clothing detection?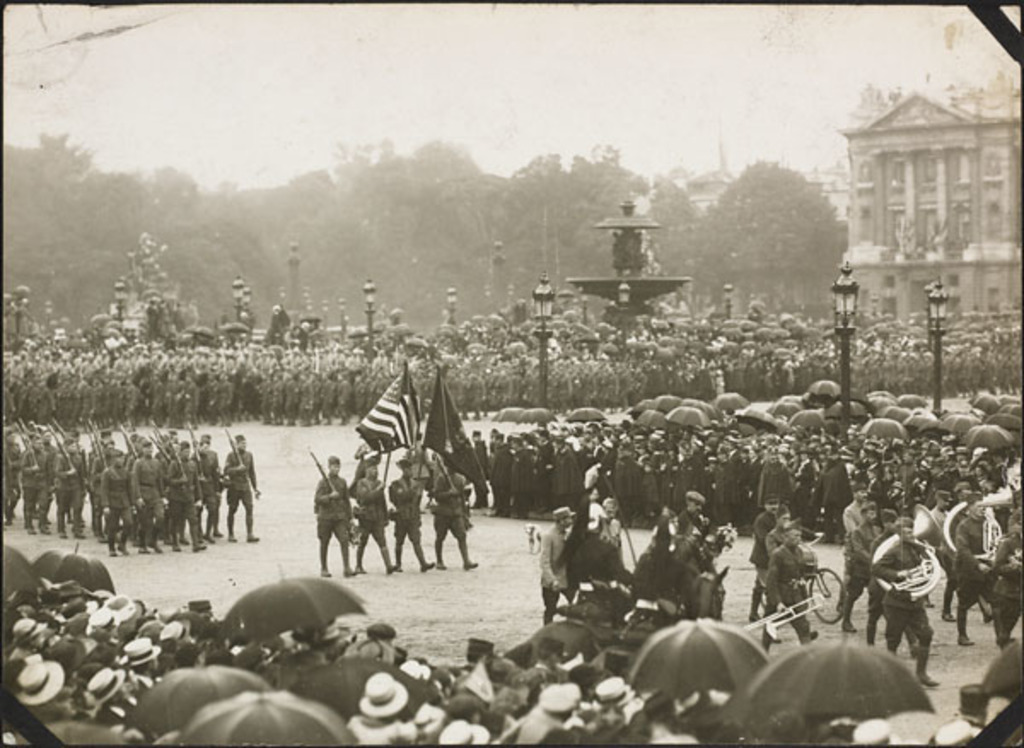
box=[428, 475, 473, 545]
